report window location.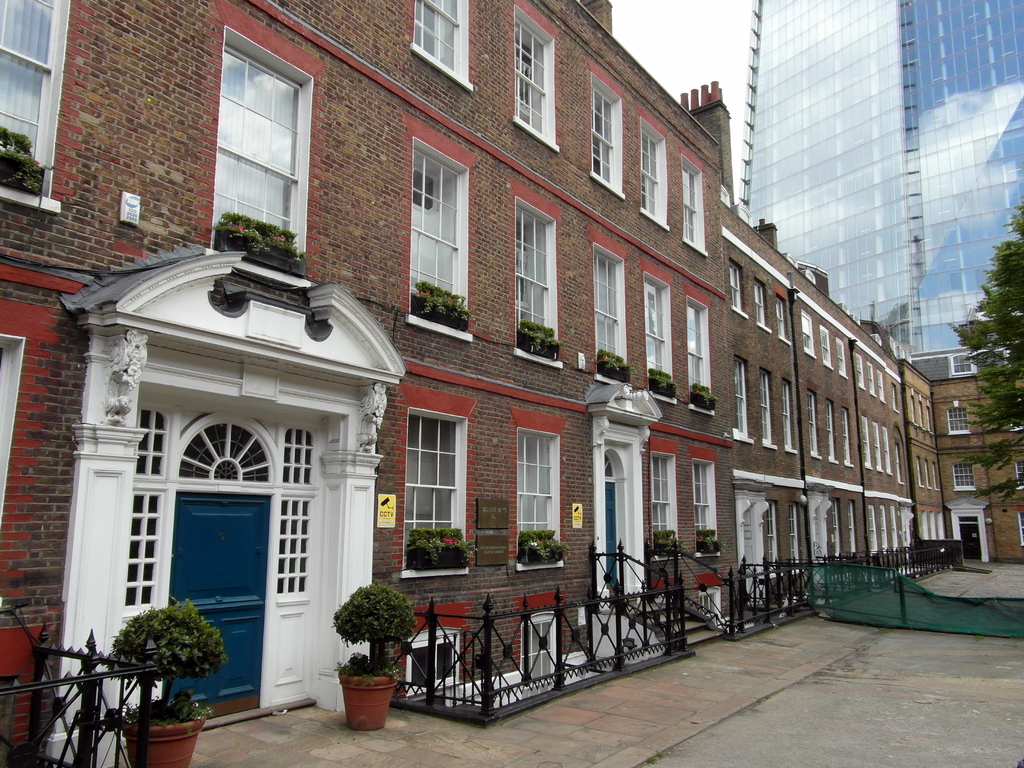
Report: 883 509 891 552.
